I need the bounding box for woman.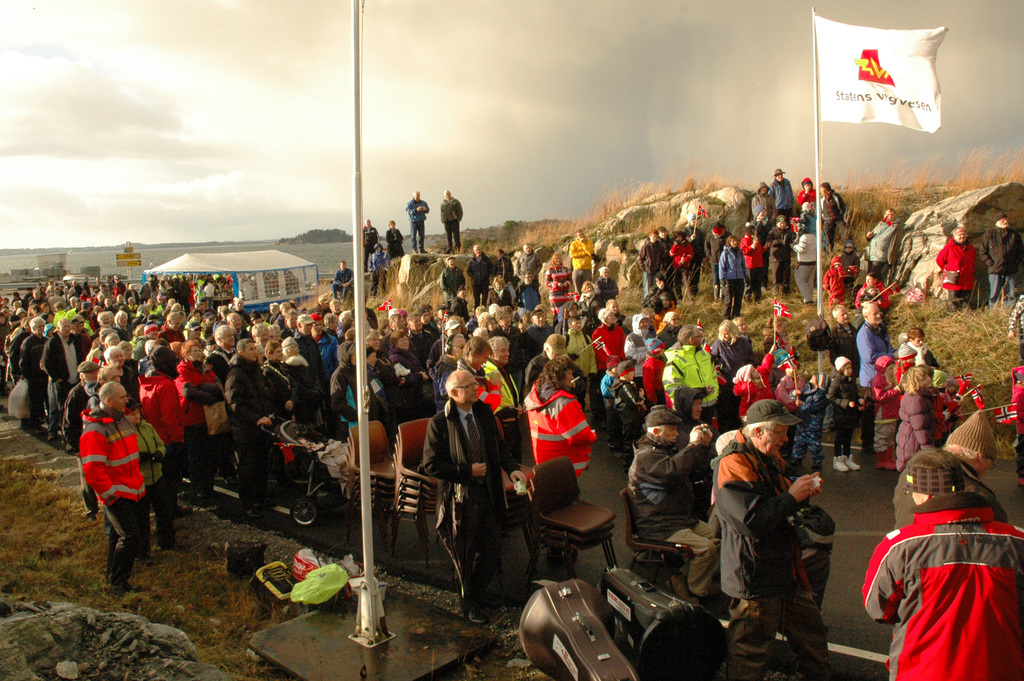
Here it is: bbox(592, 263, 619, 308).
